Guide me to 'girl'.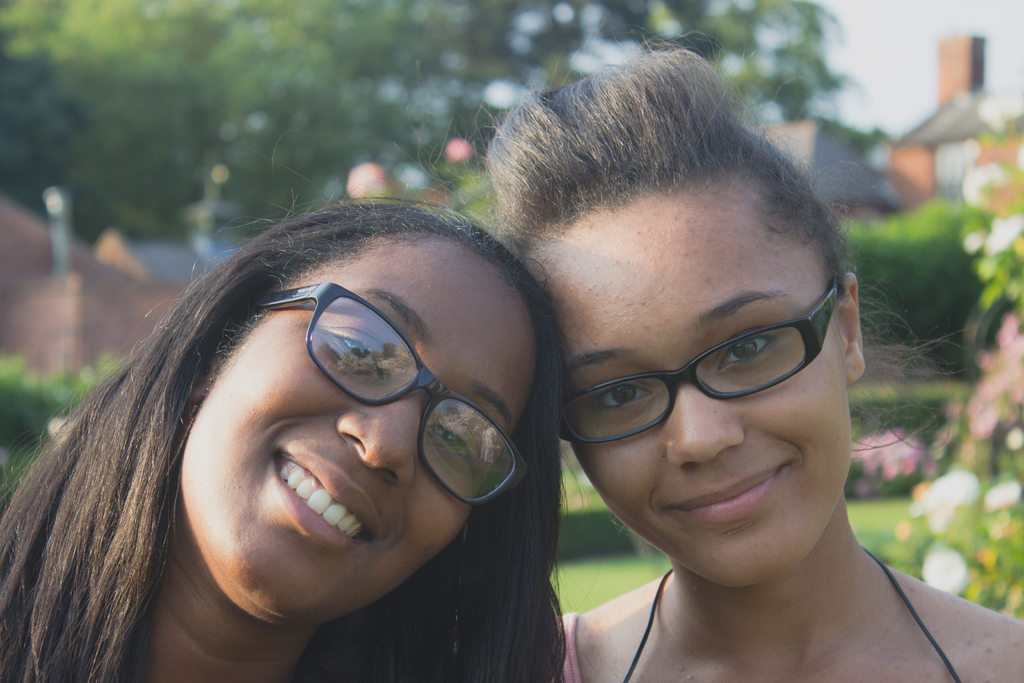
Guidance: <bbox>0, 150, 584, 682</bbox>.
